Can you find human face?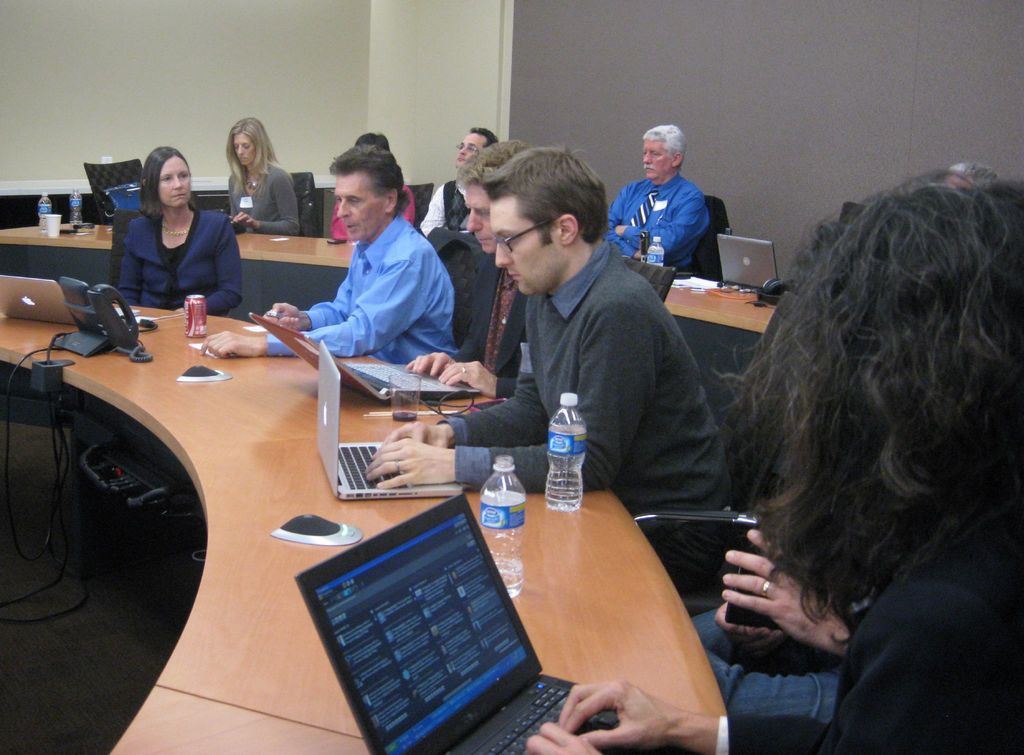
Yes, bounding box: [left=158, top=160, right=192, bottom=208].
